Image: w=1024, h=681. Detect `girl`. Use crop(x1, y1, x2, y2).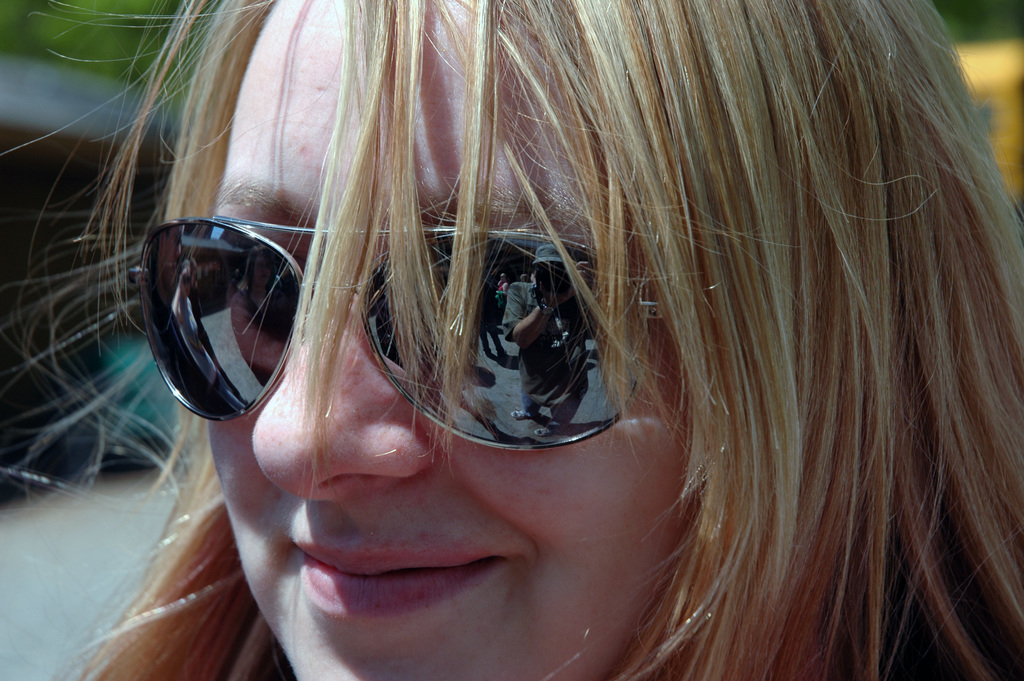
crop(0, 0, 1023, 679).
